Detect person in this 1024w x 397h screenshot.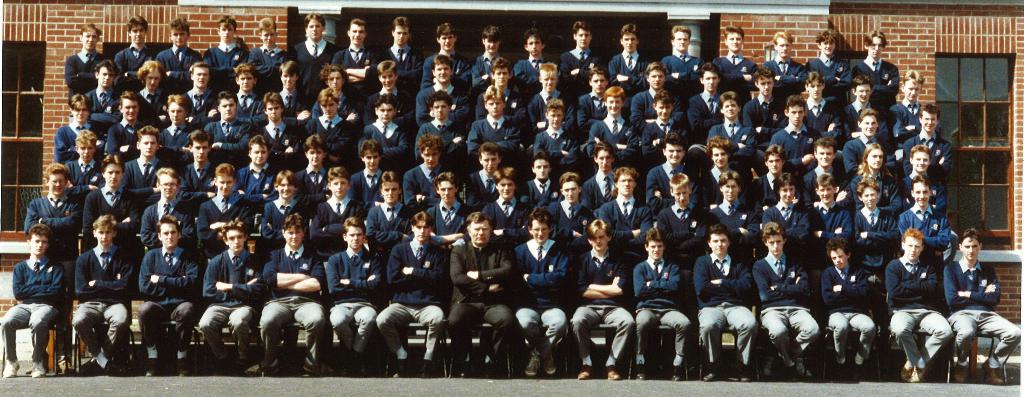
Detection: bbox(471, 25, 516, 91).
